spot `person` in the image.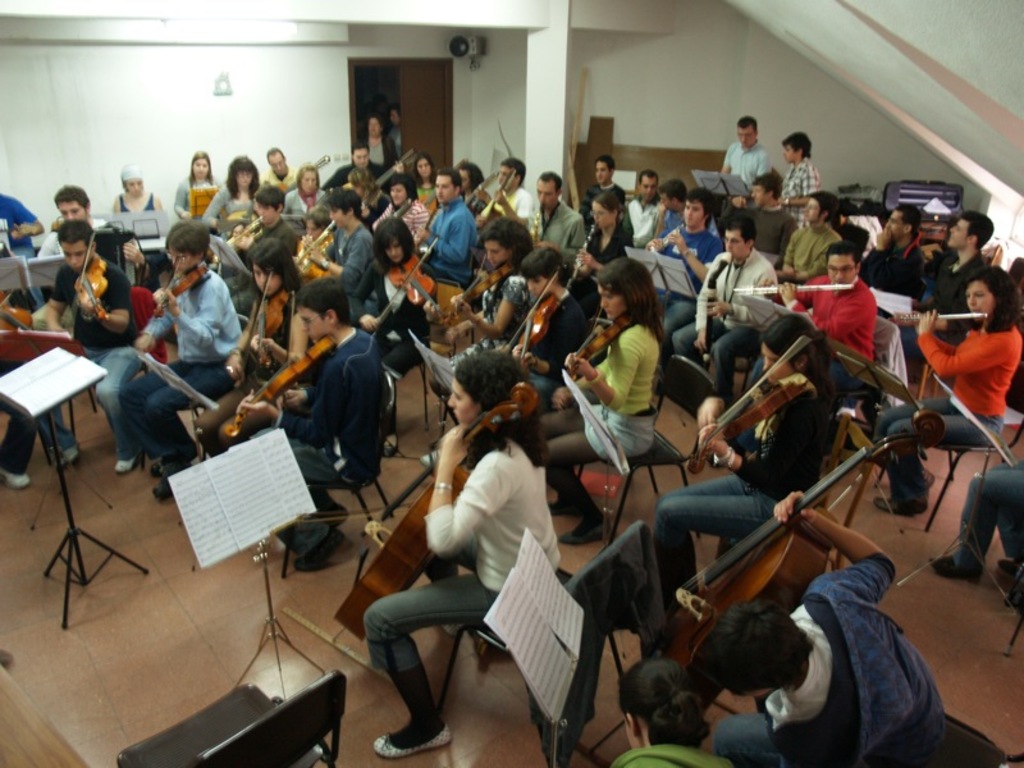
`person` found at x1=114 y1=215 x2=250 y2=490.
